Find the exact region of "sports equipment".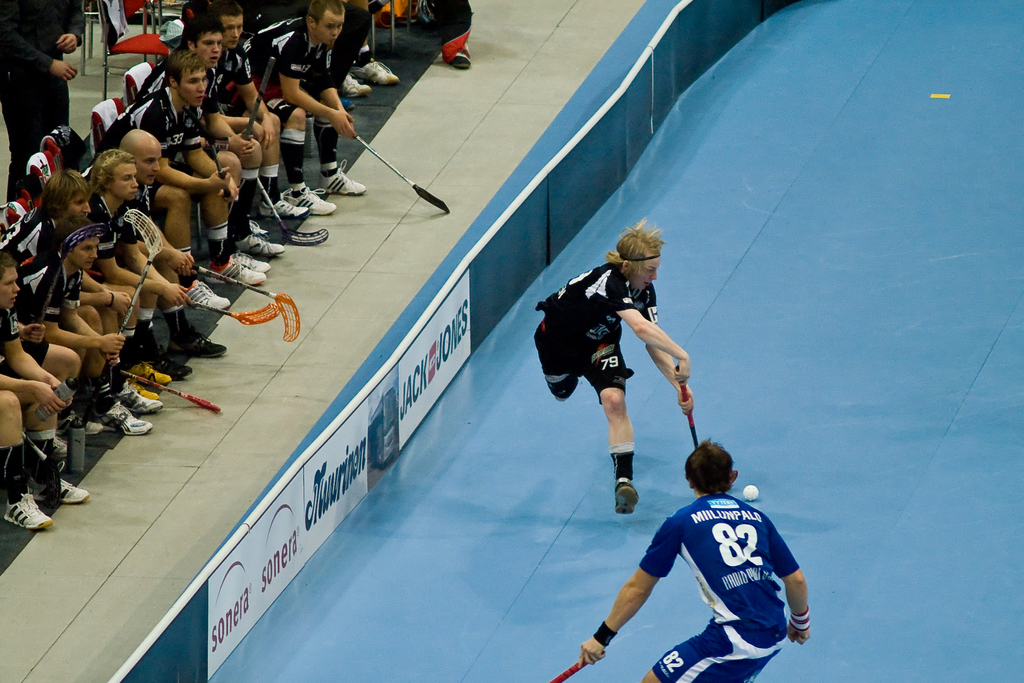
Exact region: pyautogui.locateOnScreen(182, 261, 305, 339).
